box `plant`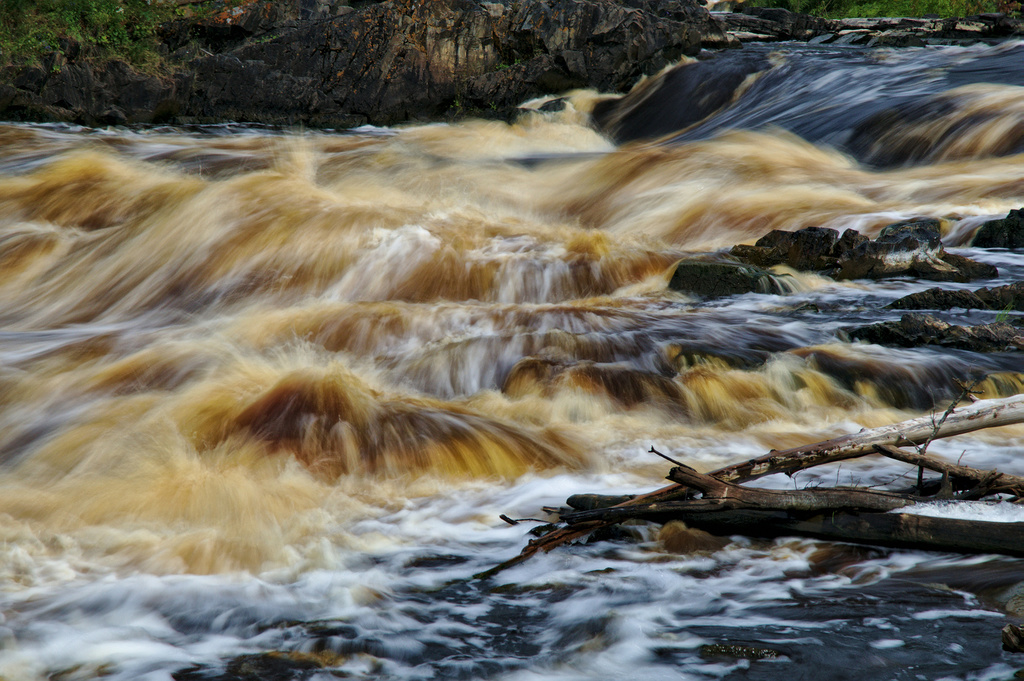
region(245, 33, 275, 42)
